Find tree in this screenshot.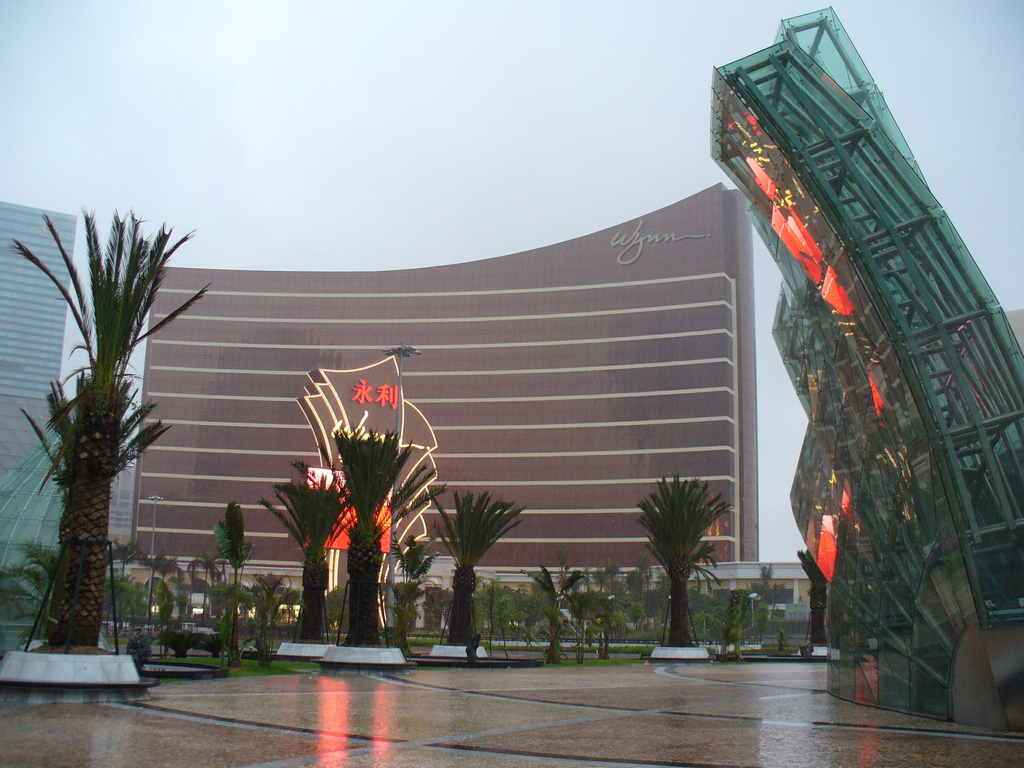
The bounding box for tree is bbox=[13, 211, 218, 650].
